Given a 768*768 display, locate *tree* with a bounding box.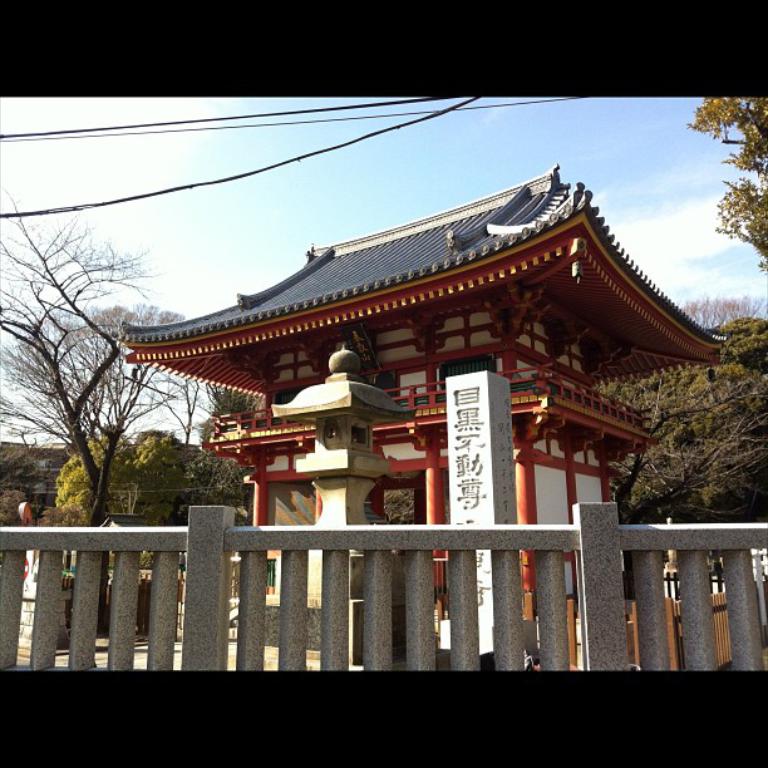
Located: (586,312,767,599).
